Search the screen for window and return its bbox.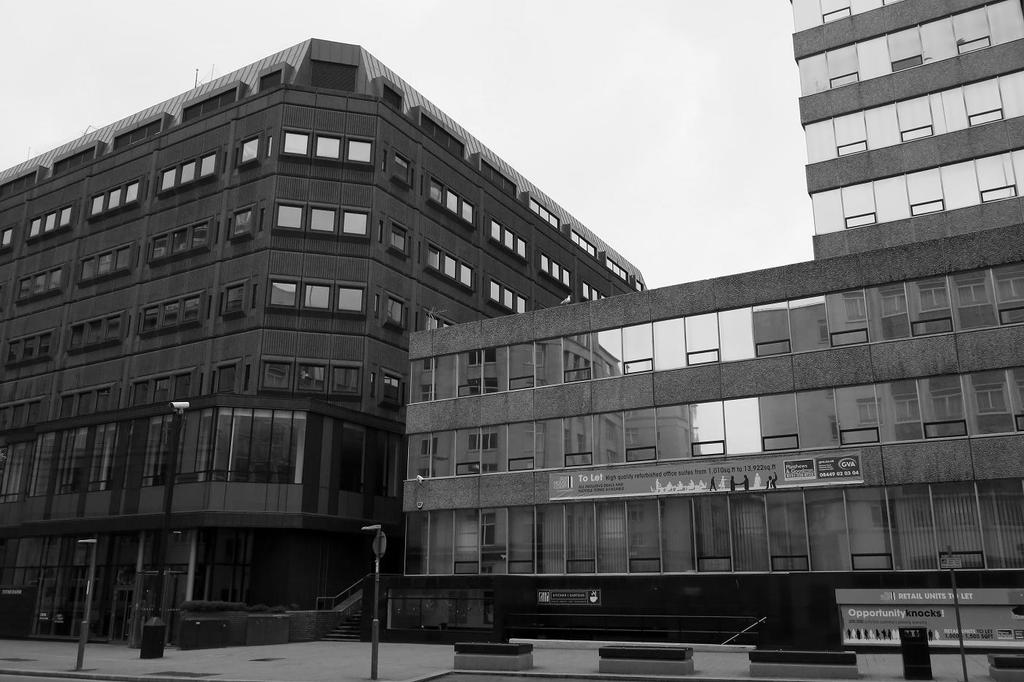
Found: 80, 143, 97, 164.
